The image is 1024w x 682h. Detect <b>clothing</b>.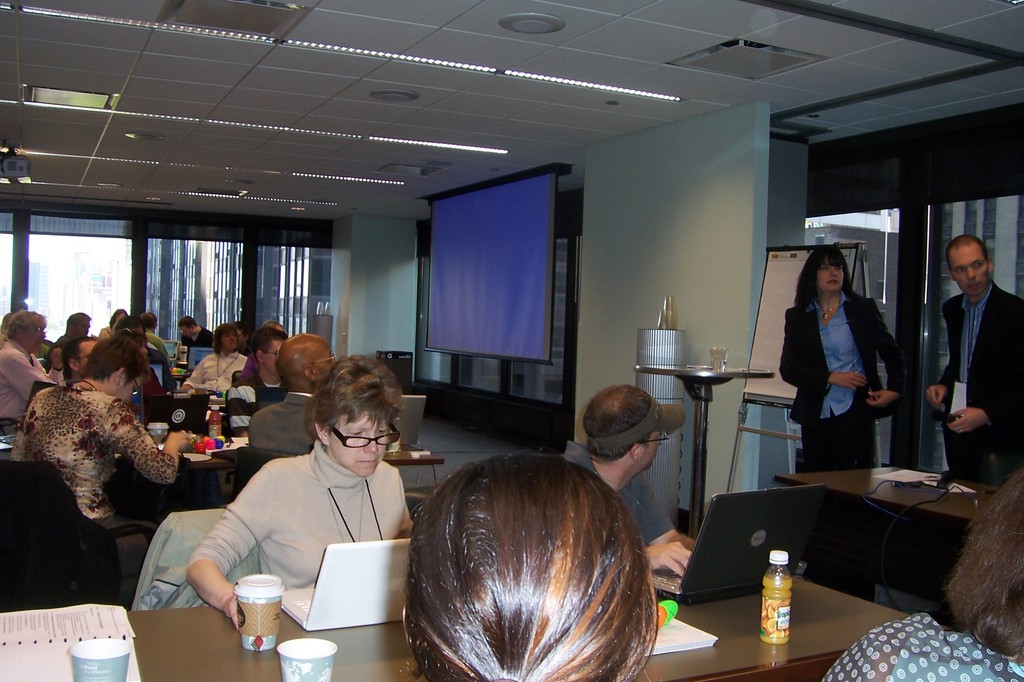
Detection: (x1=35, y1=365, x2=84, y2=396).
